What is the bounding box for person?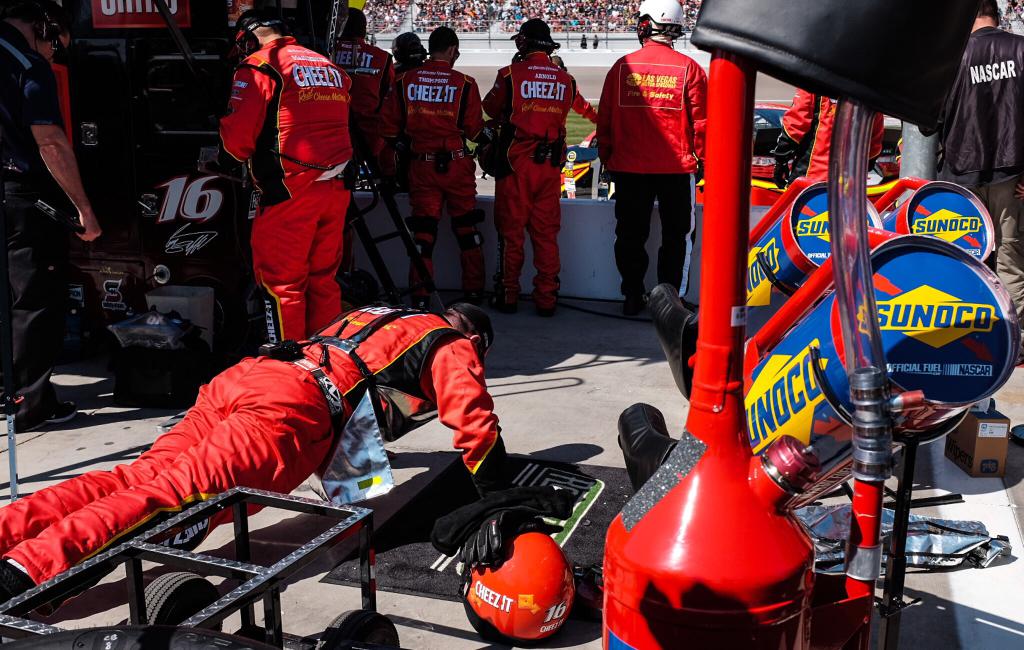
<region>221, 13, 357, 368</region>.
